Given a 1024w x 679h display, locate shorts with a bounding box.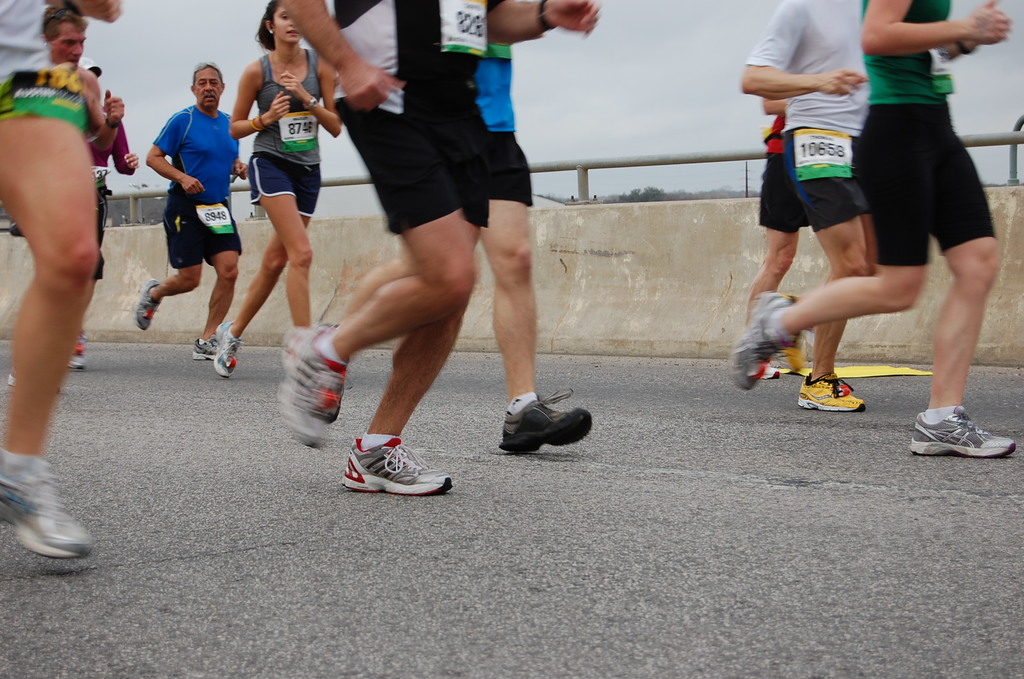
Located: [754, 152, 817, 234].
